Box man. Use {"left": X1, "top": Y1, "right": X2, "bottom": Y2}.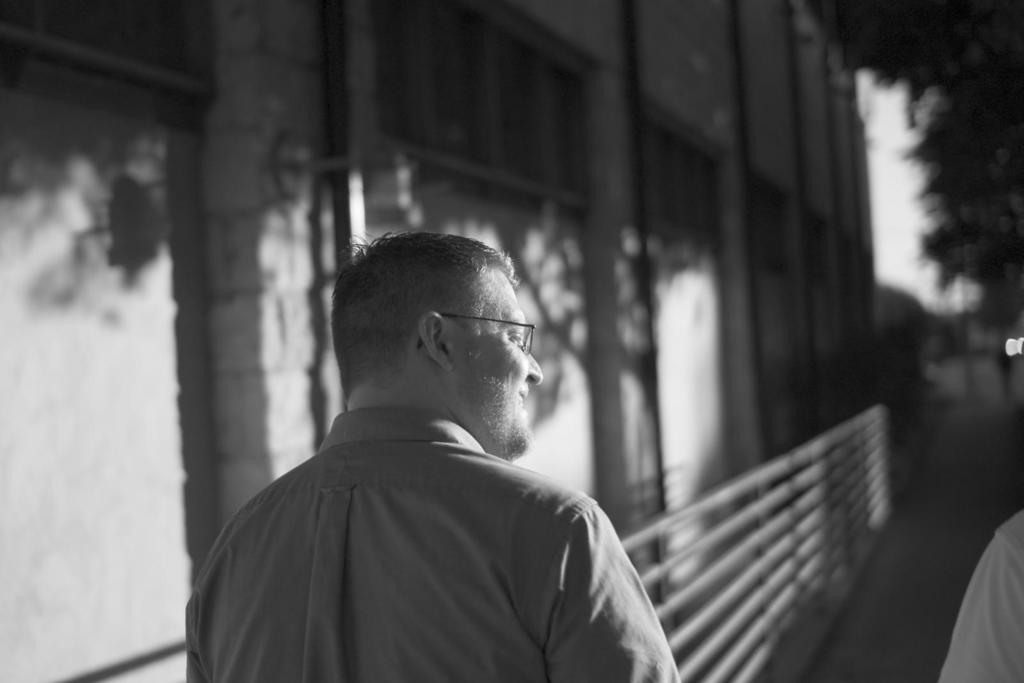
{"left": 175, "top": 227, "right": 693, "bottom": 678}.
